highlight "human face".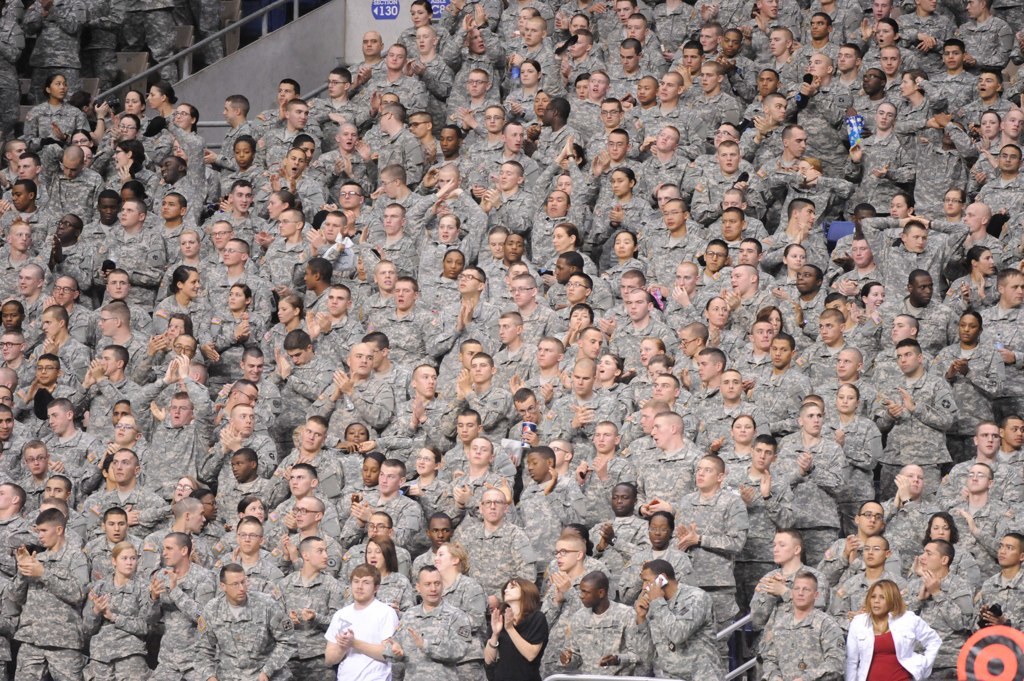
Highlighted region: <region>864, 584, 891, 621</region>.
